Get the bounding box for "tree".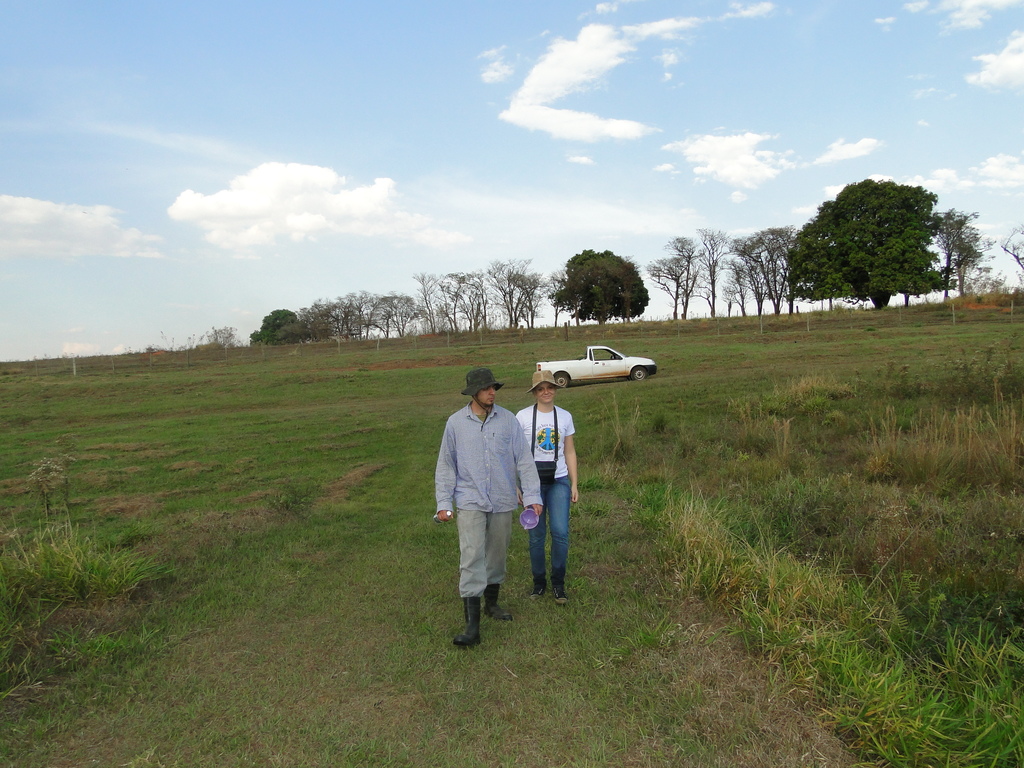
locate(689, 229, 728, 321).
